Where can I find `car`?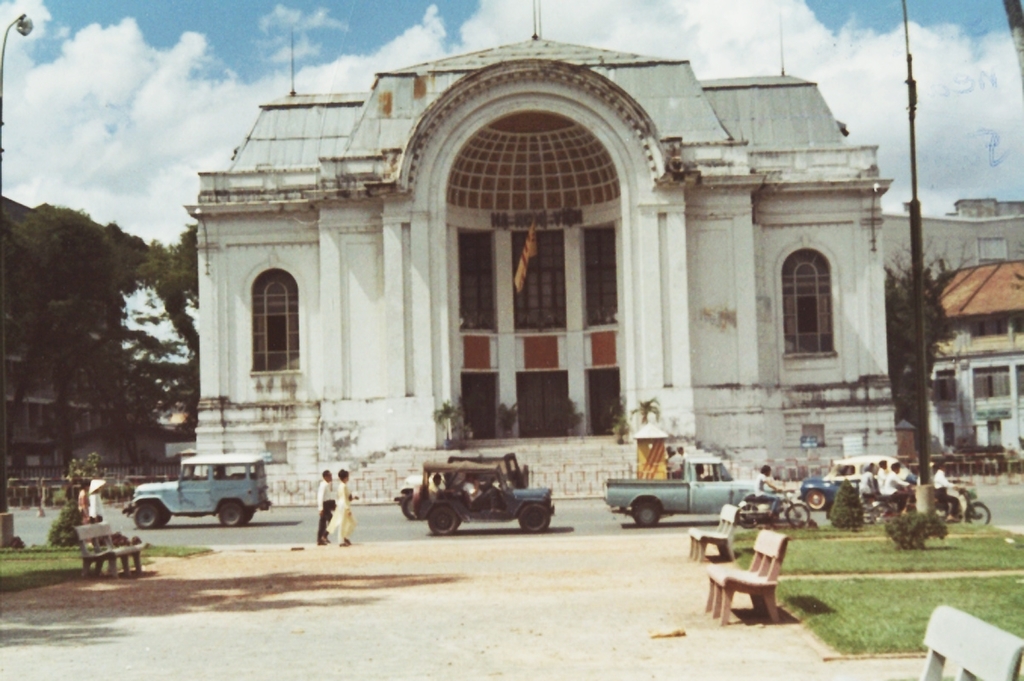
You can find it at <bbox>606, 458, 776, 529</bbox>.
